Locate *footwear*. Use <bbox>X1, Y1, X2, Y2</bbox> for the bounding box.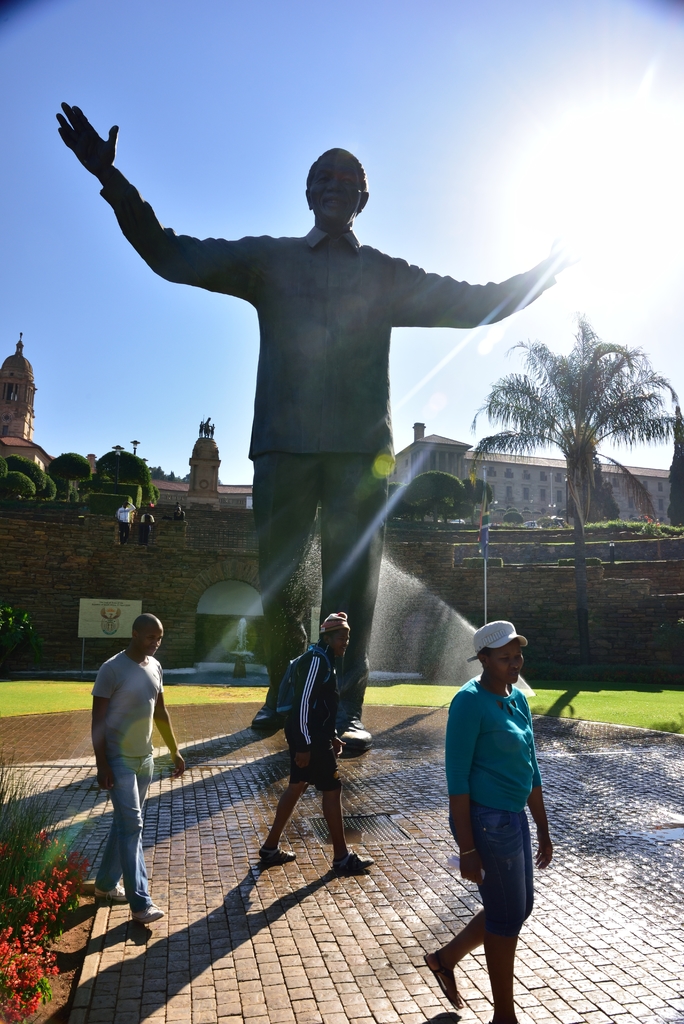
<bbox>418, 963, 471, 1015</bbox>.
